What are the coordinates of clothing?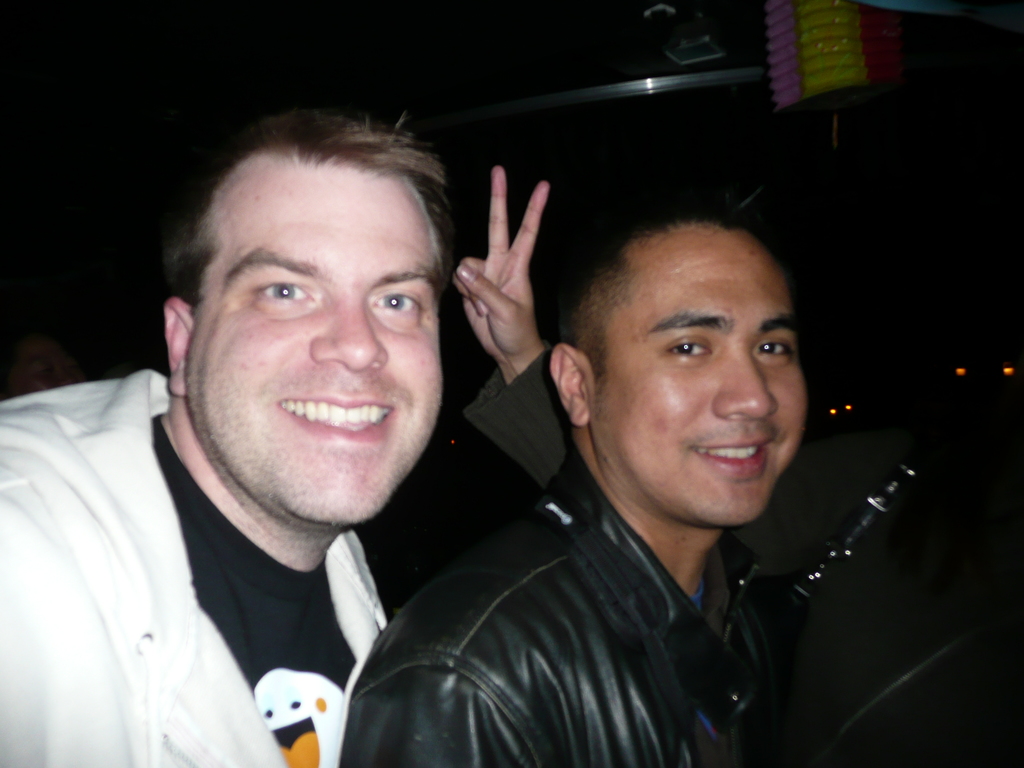
l=465, t=331, r=954, b=767.
